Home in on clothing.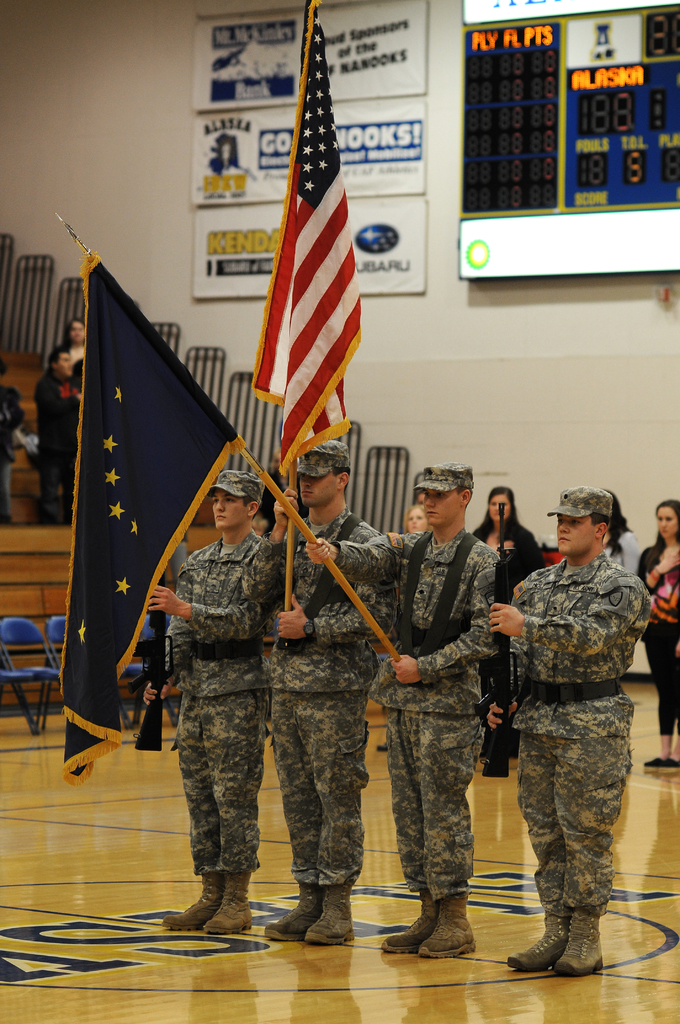
Homed in at bbox=[263, 515, 396, 889].
